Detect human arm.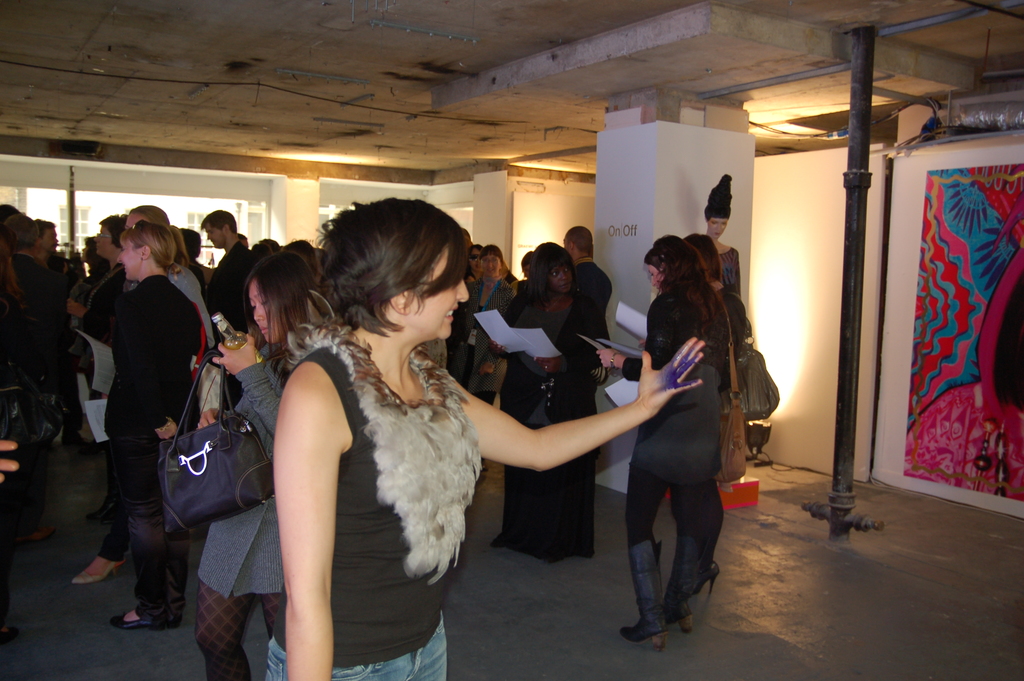
Detected at locate(478, 281, 518, 377).
